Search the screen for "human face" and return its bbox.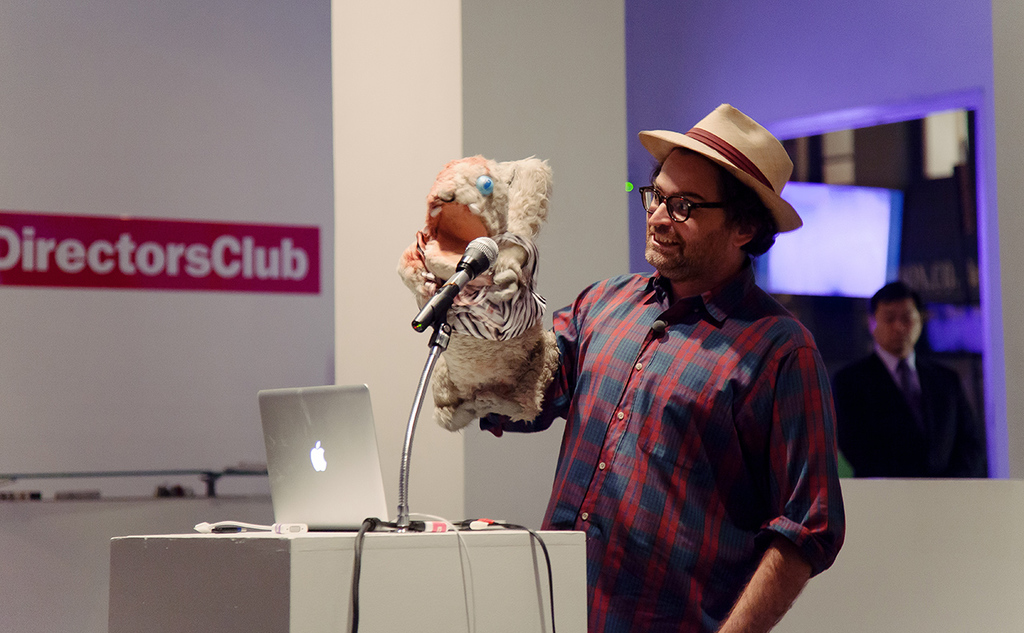
Found: detection(874, 302, 922, 351).
